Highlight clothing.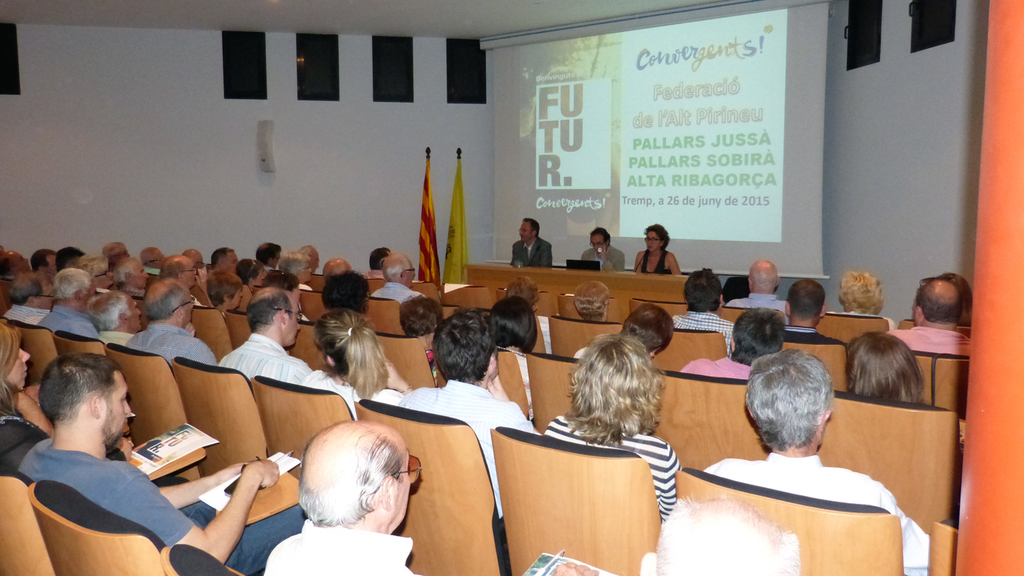
Highlighted region: [585, 243, 622, 273].
